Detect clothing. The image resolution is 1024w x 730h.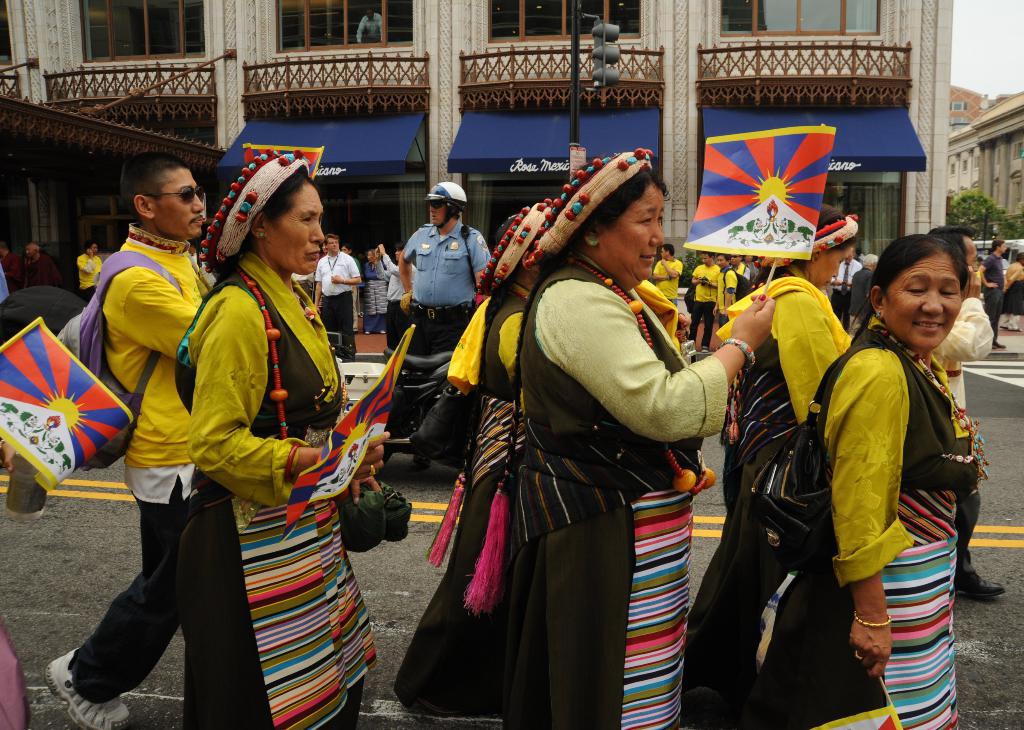
box=[404, 218, 486, 308].
